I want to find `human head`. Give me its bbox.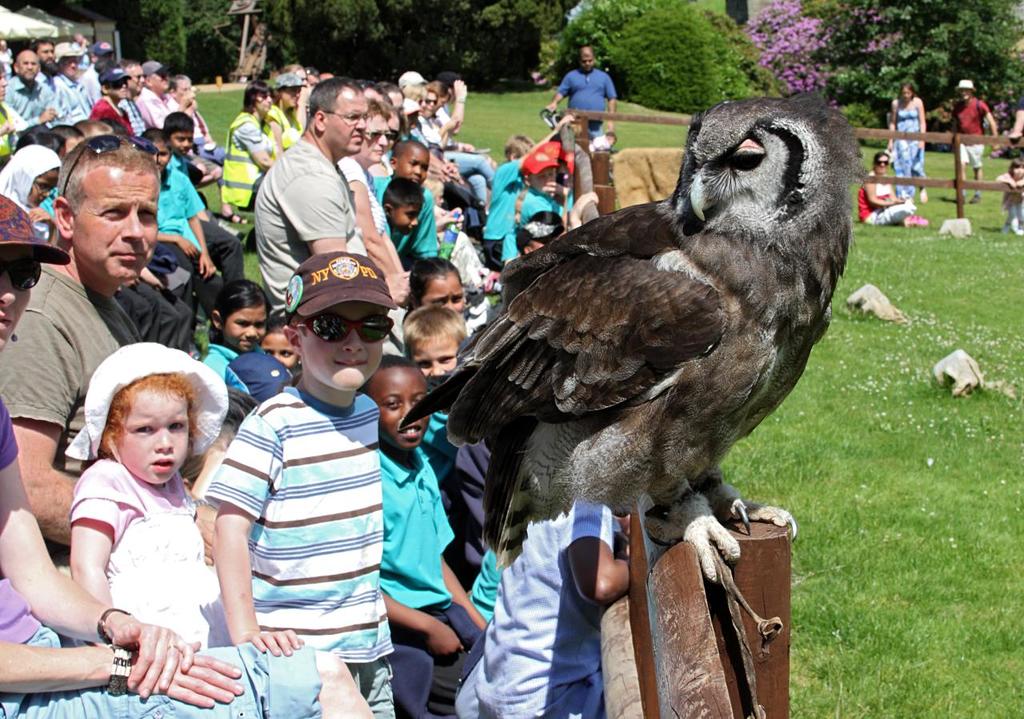
select_region(579, 44, 595, 72).
